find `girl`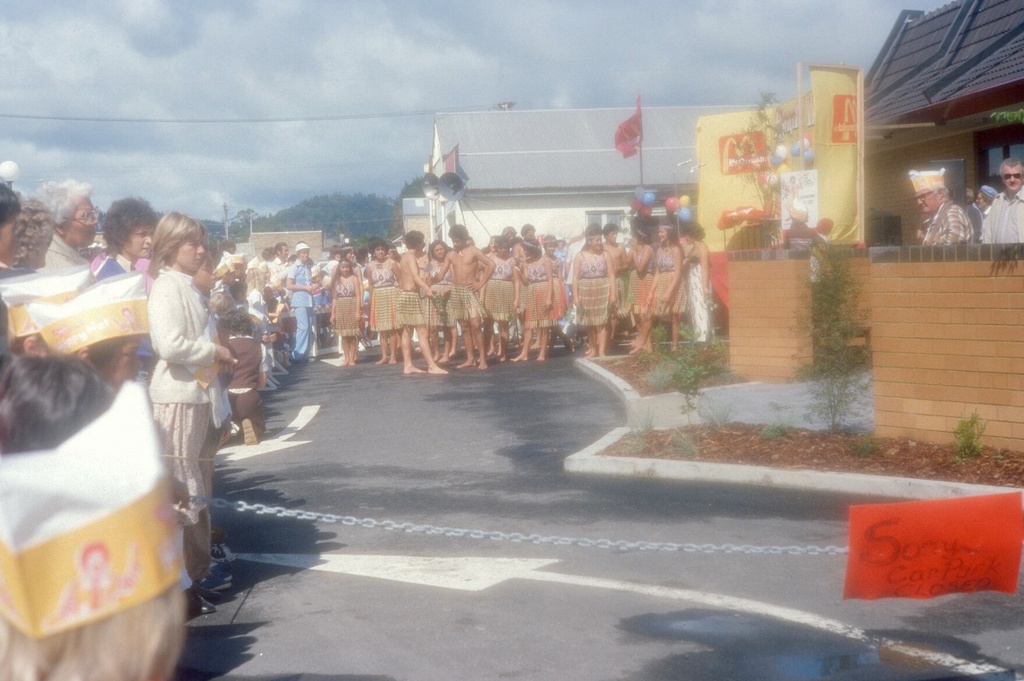
crop(630, 208, 686, 346)
